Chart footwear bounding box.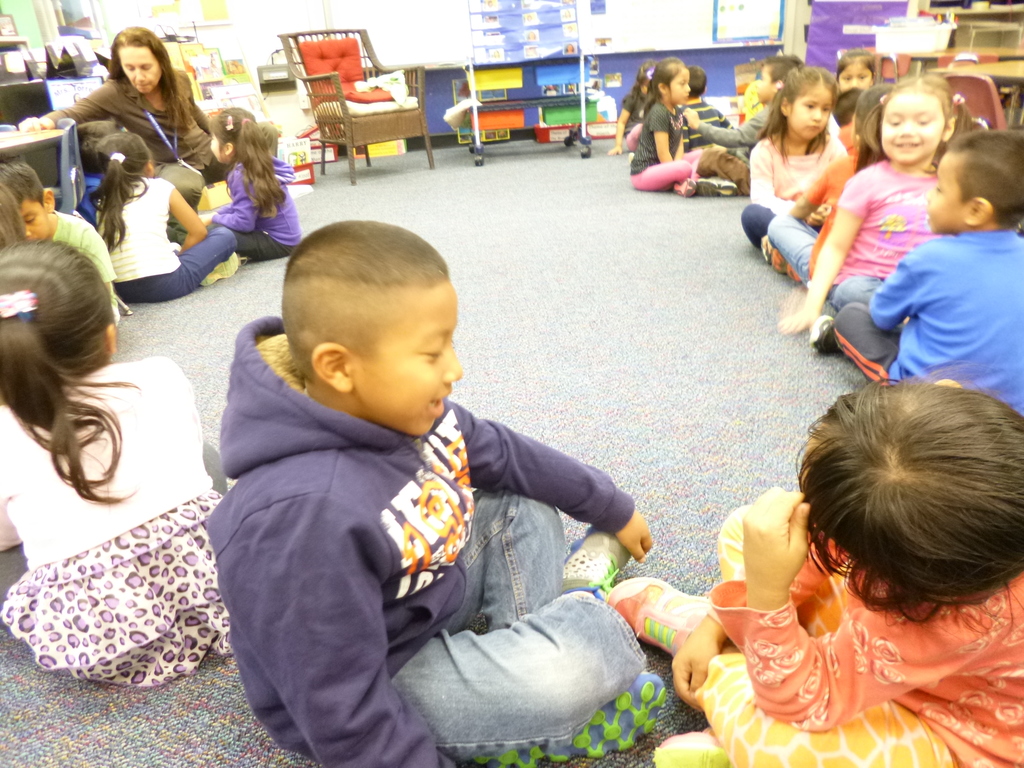
Charted: {"x1": 806, "y1": 313, "x2": 844, "y2": 356}.
